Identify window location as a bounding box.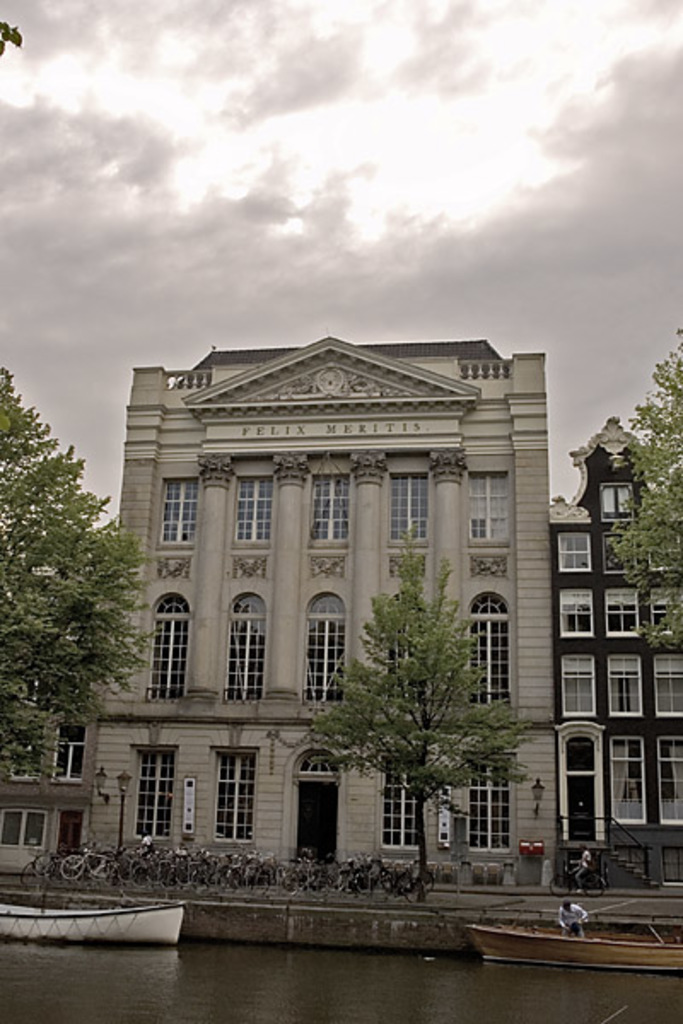
x1=314 y1=466 x2=352 y2=556.
